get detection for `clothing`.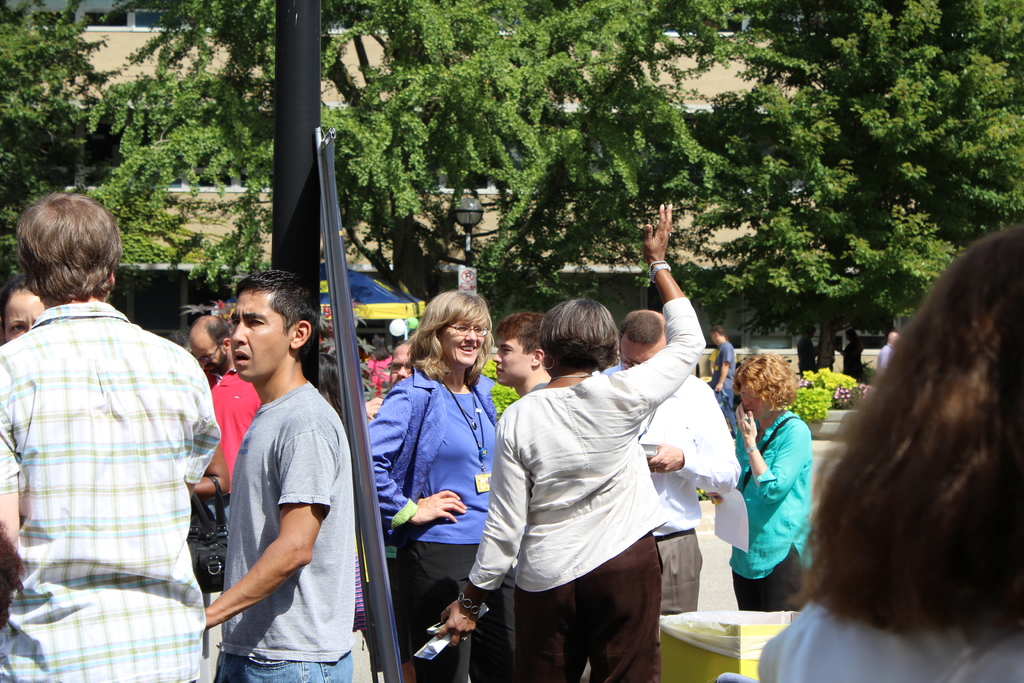
Detection: (227, 646, 358, 682).
